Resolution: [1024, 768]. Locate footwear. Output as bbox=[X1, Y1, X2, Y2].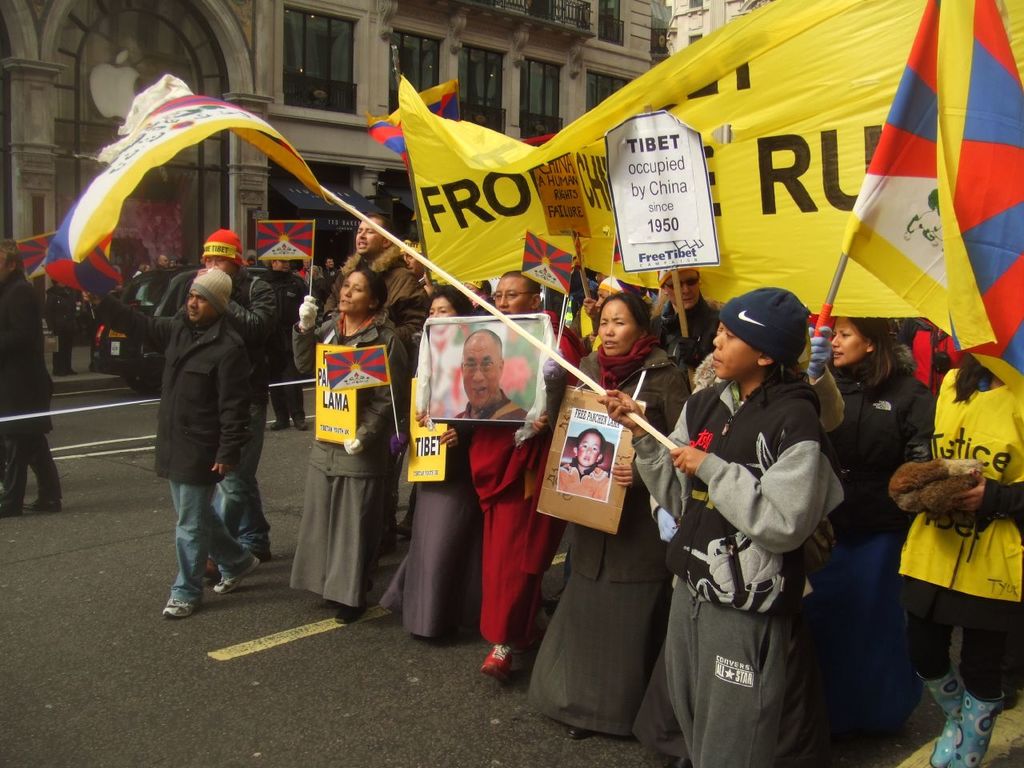
bbox=[210, 550, 262, 594].
